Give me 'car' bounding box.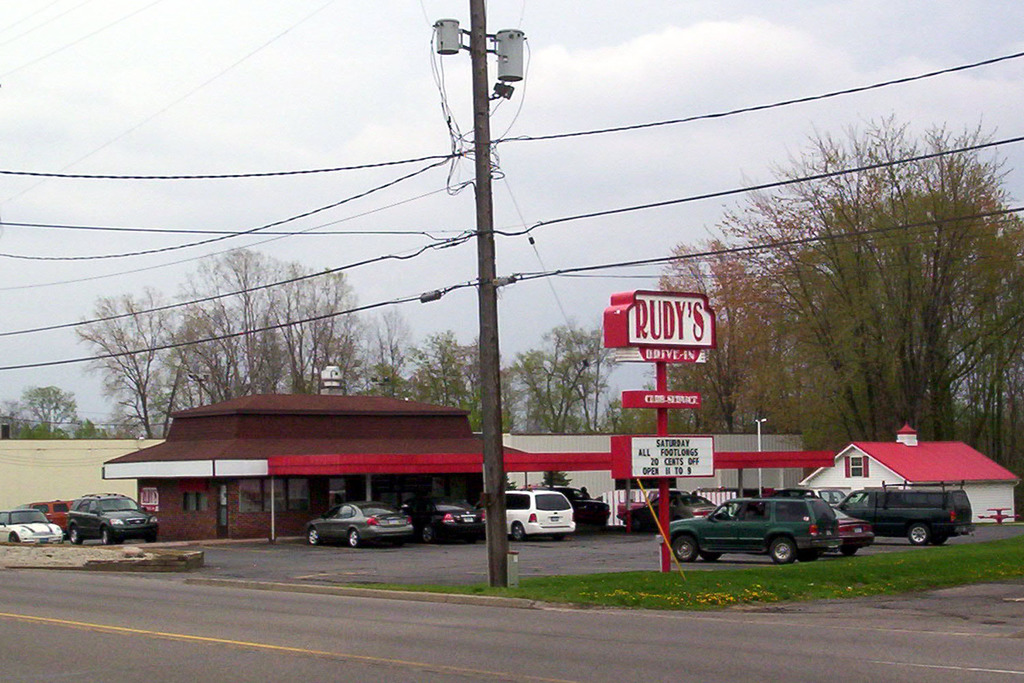
x1=70 y1=492 x2=155 y2=545.
